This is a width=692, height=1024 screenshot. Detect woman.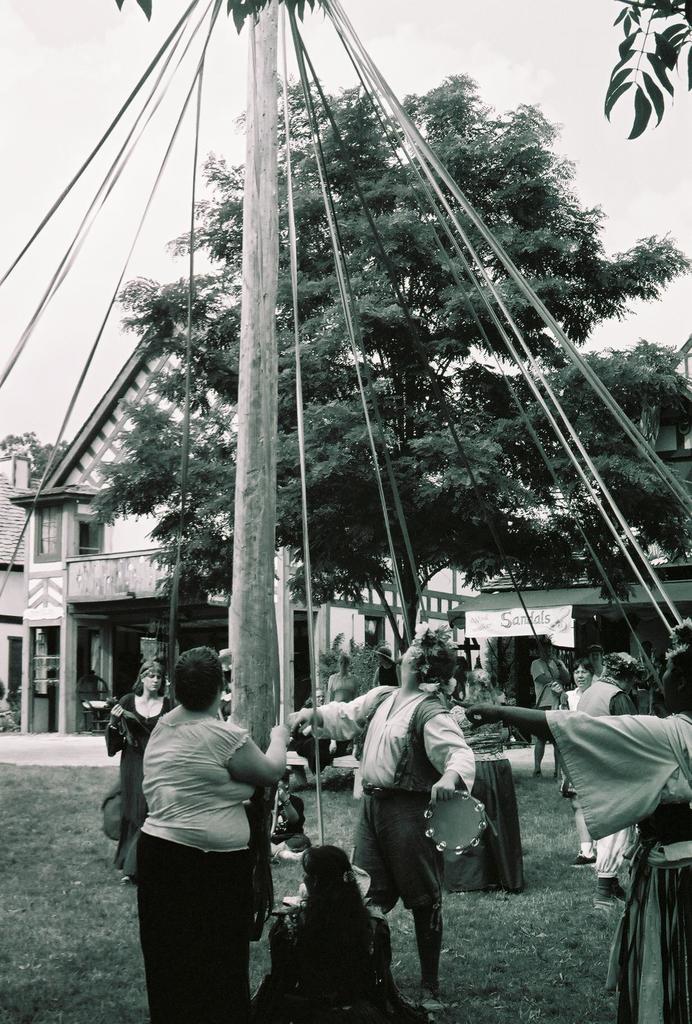
select_region(249, 843, 409, 1023).
